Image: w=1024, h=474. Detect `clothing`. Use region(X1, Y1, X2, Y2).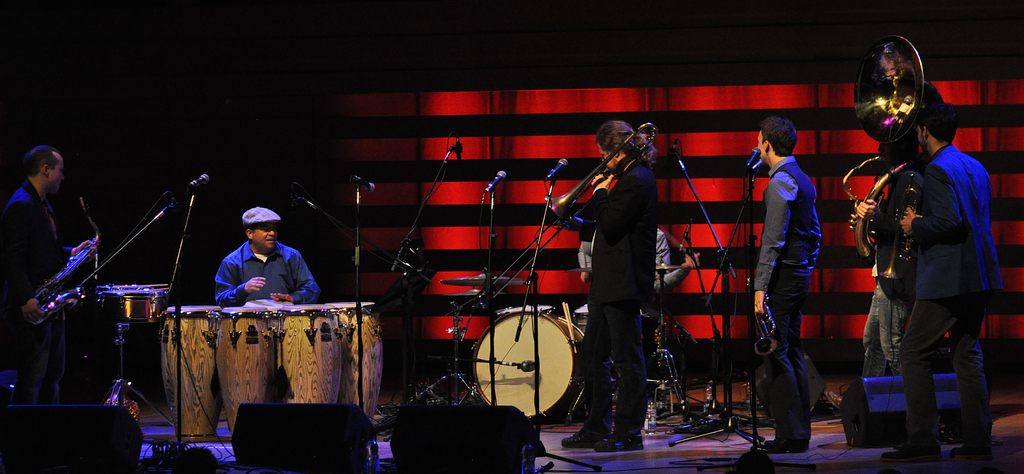
region(207, 239, 312, 312).
